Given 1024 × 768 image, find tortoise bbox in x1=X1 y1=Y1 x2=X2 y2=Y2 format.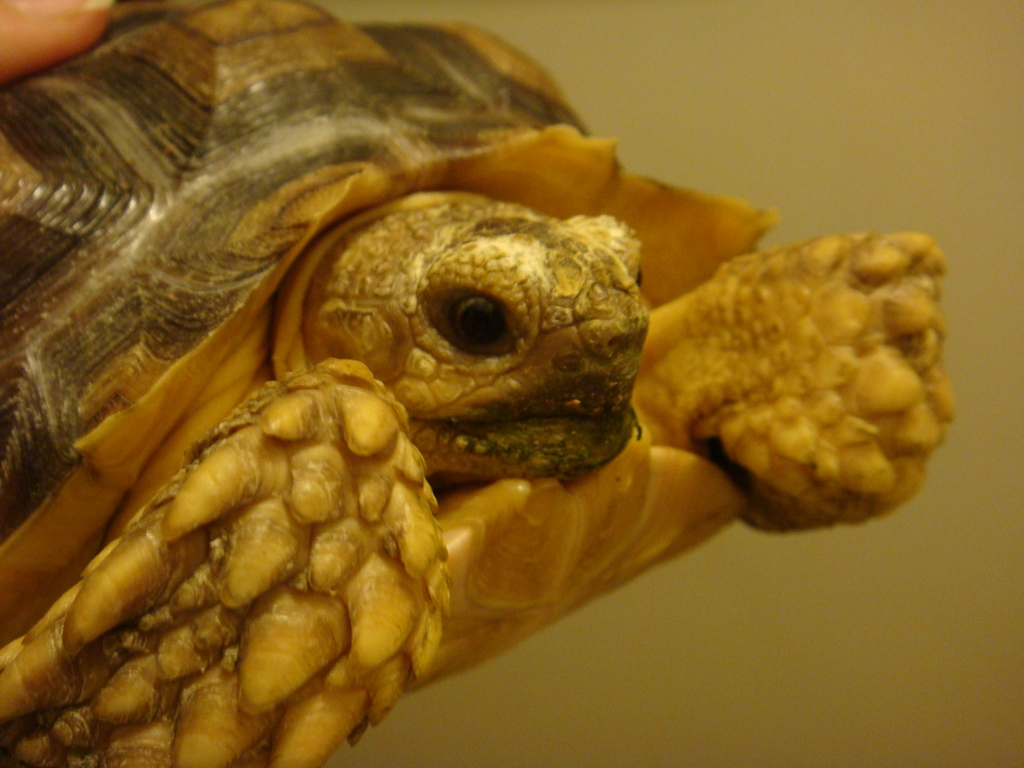
x1=0 y1=0 x2=956 y2=767.
